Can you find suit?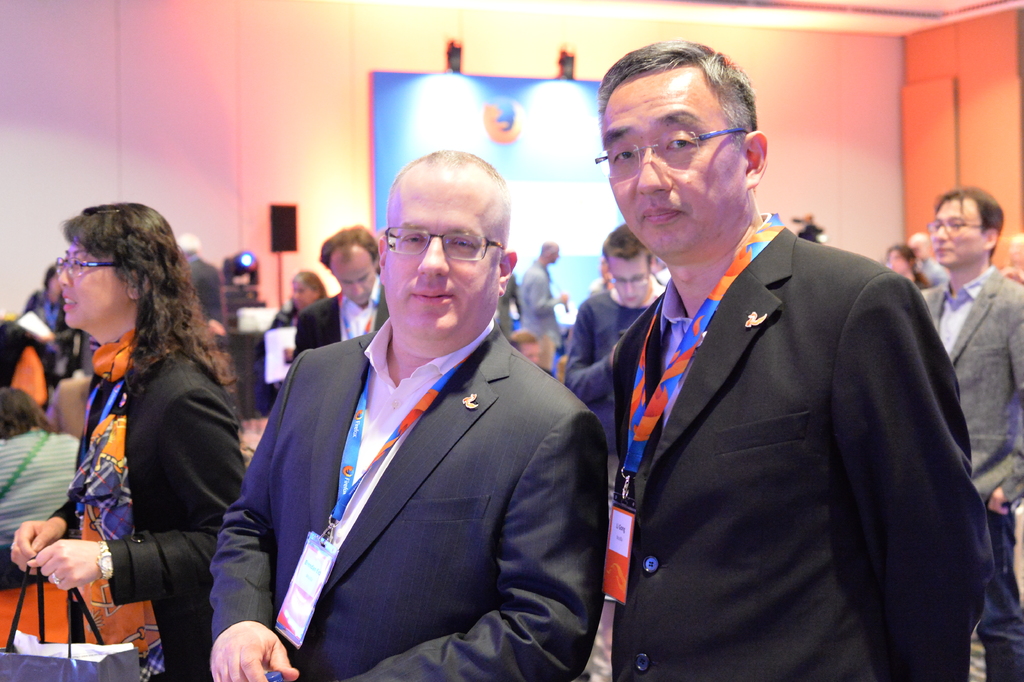
Yes, bounding box: <box>209,317,614,681</box>.
